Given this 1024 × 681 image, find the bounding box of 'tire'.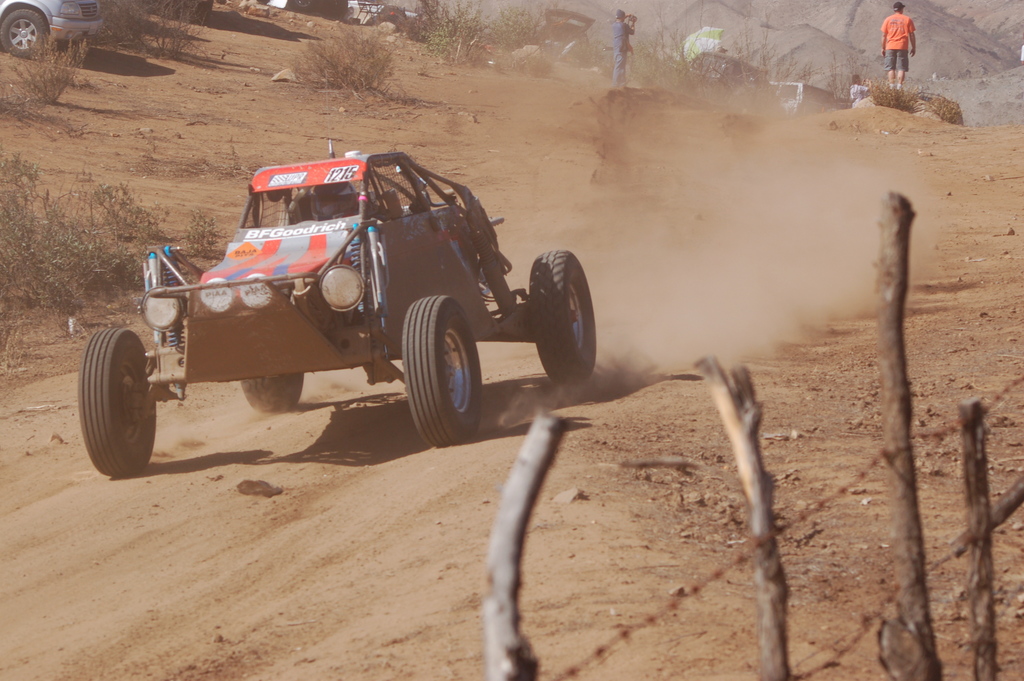
bbox=(1, 6, 56, 63).
